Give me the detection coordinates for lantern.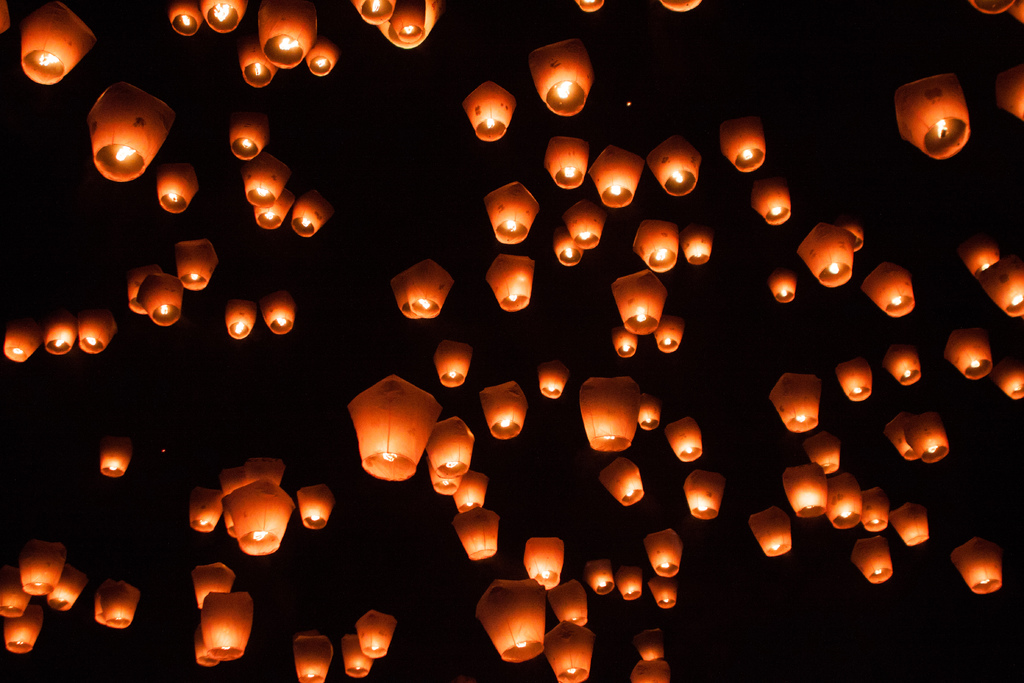
797,222,854,288.
